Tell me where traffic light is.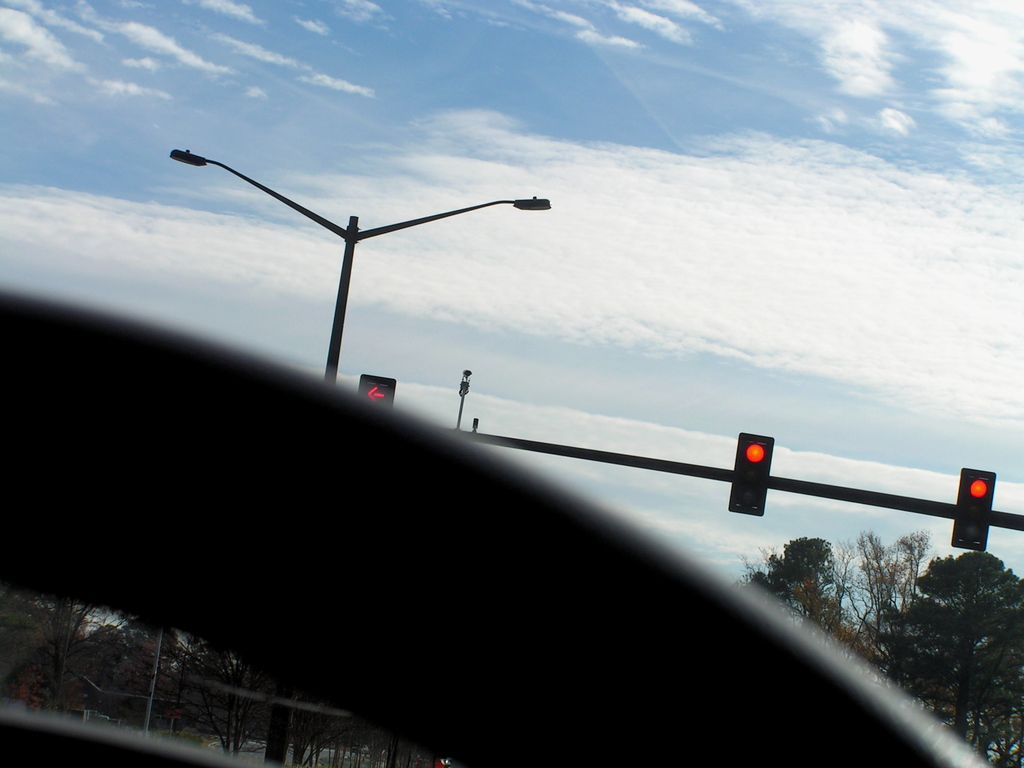
traffic light is at crop(353, 372, 398, 415).
